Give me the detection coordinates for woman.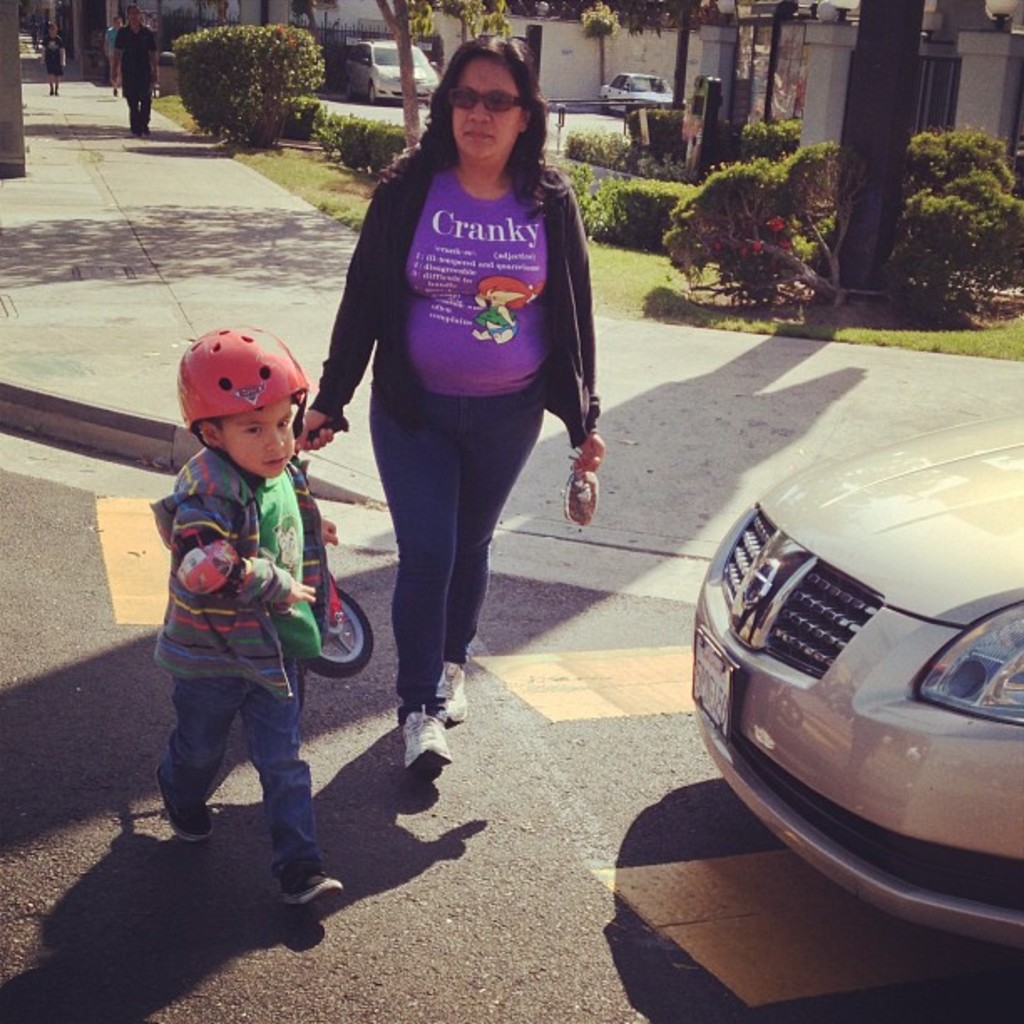
{"x1": 298, "y1": 30, "x2": 611, "y2": 780}.
